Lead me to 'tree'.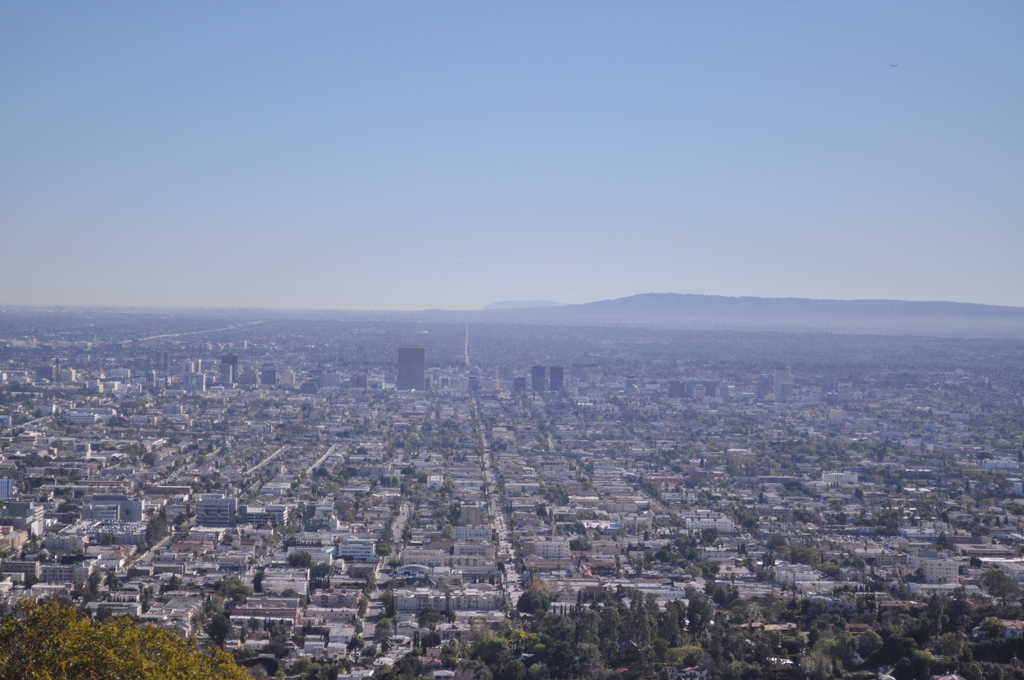
Lead to box=[395, 477, 400, 492].
